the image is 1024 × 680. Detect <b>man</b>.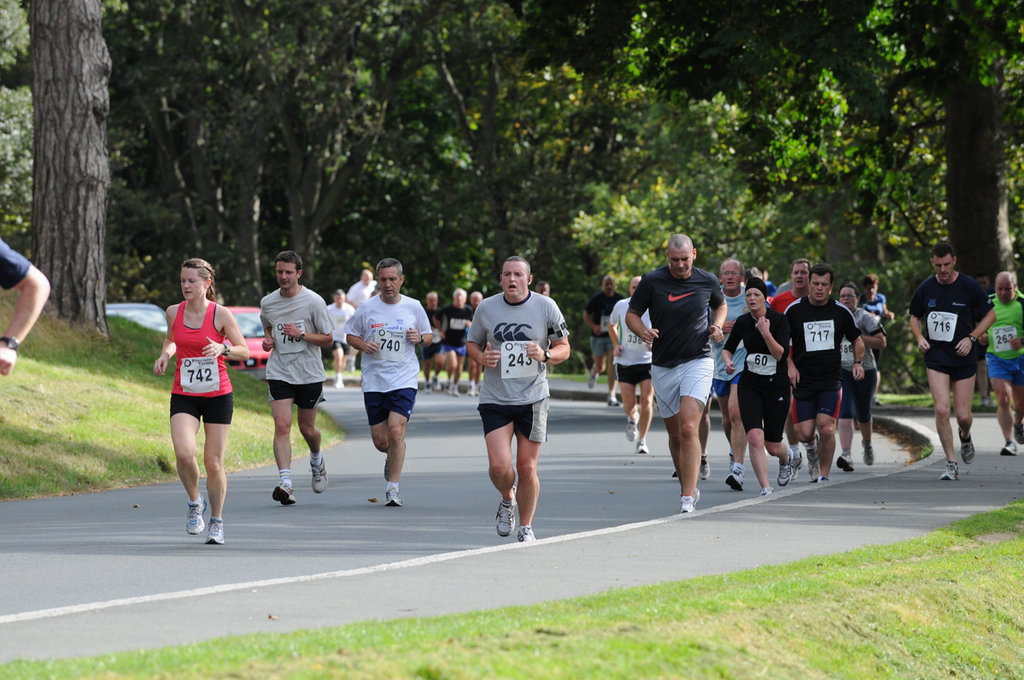
Detection: box(987, 268, 1023, 455).
